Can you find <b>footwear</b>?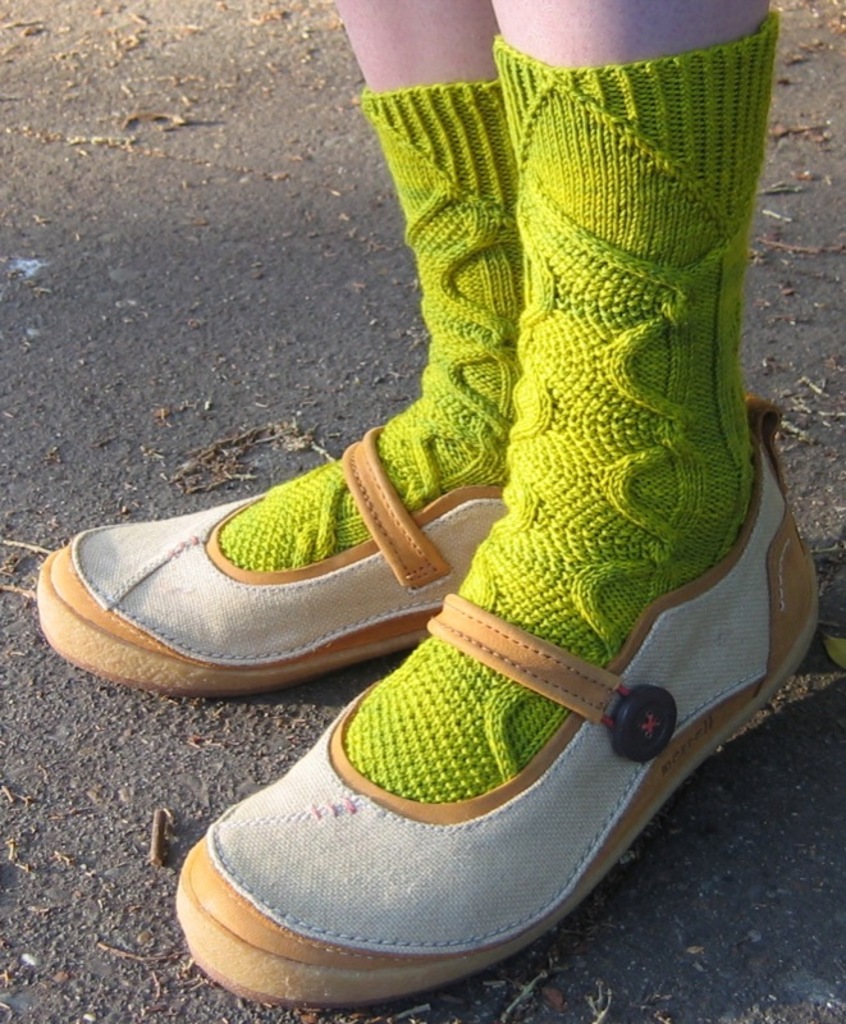
Yes, bounding box: [left=29, top=419, right=516, bottom=701].
